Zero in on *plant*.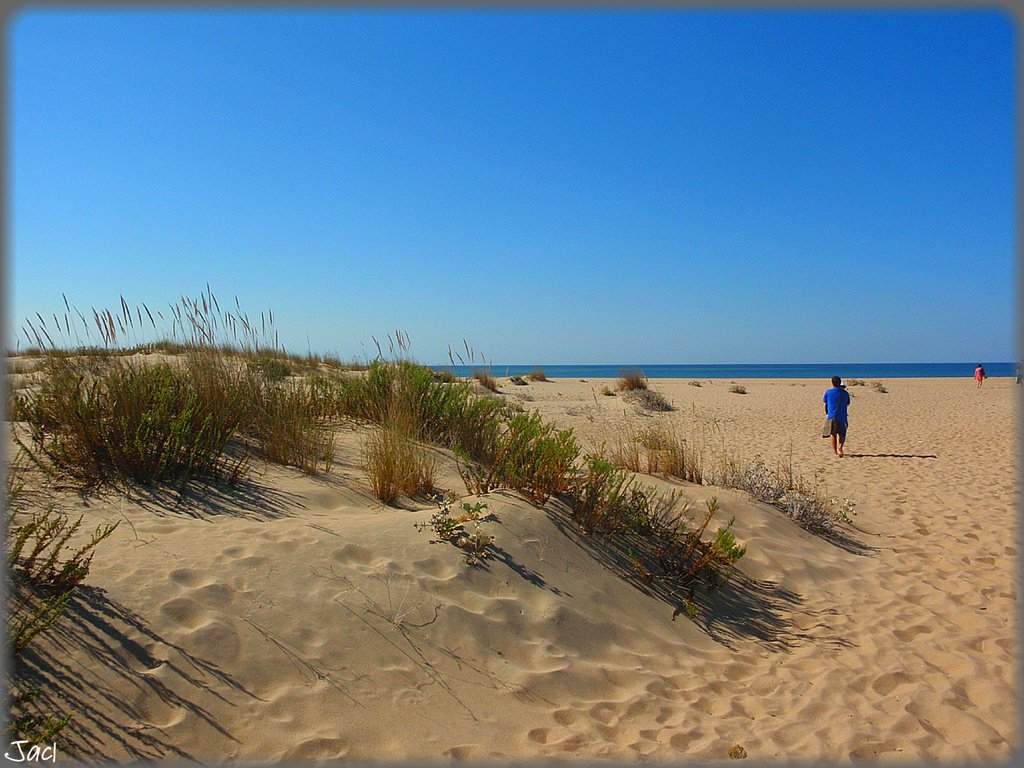
Zeroed in: box(721, 456, 854, 542).
